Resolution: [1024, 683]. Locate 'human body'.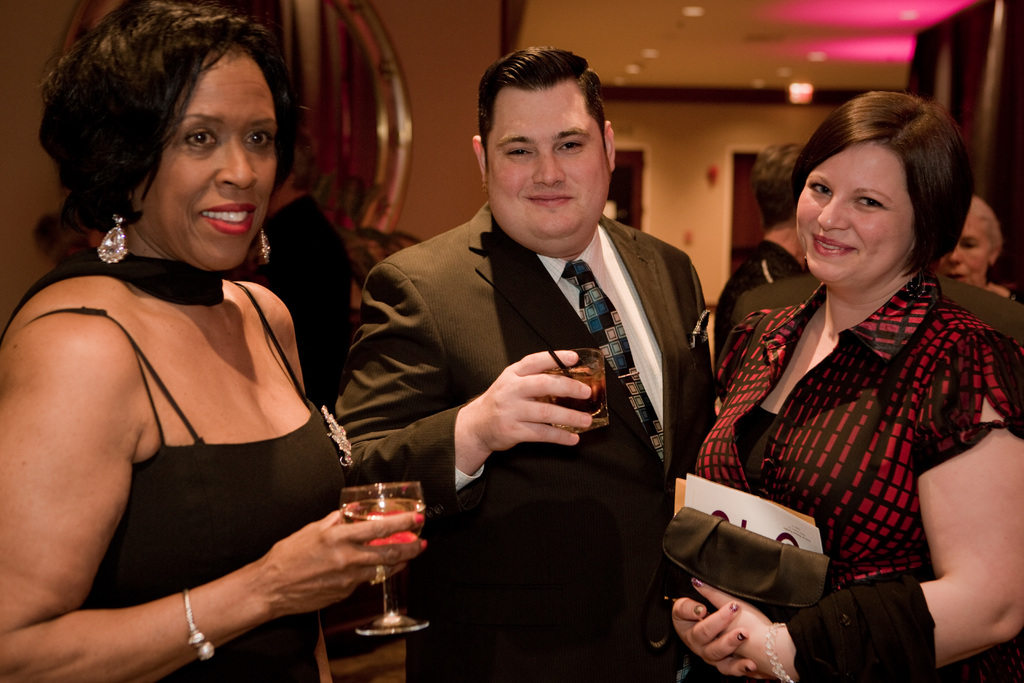
[left=0, top=248, right=432, bottom=682].
